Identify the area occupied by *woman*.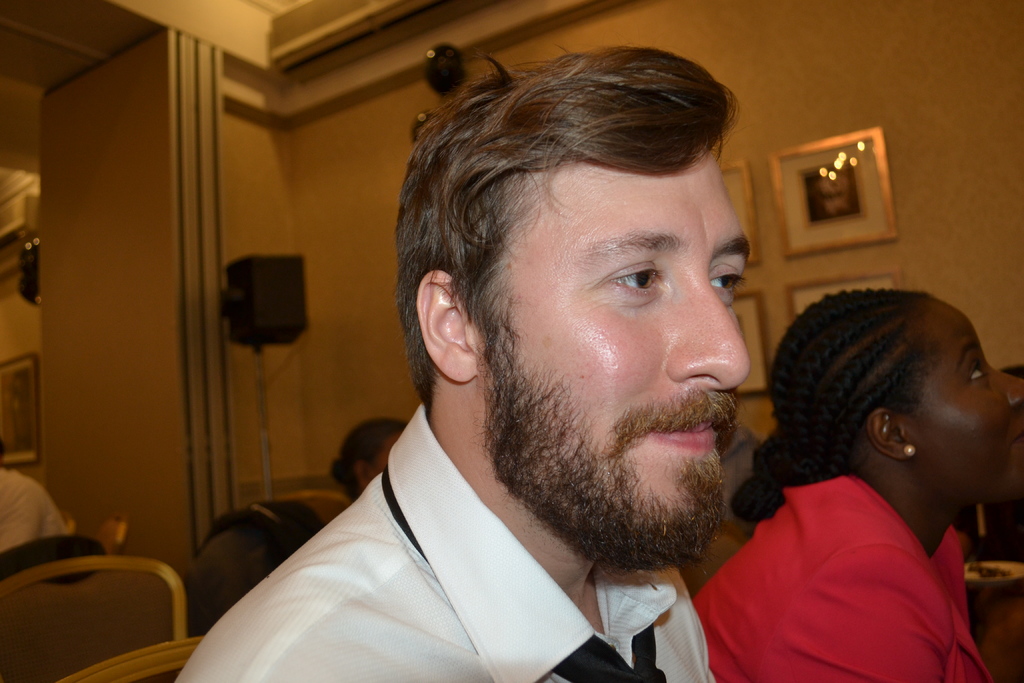
Area: Rect(701, 269, 1009, 680).
